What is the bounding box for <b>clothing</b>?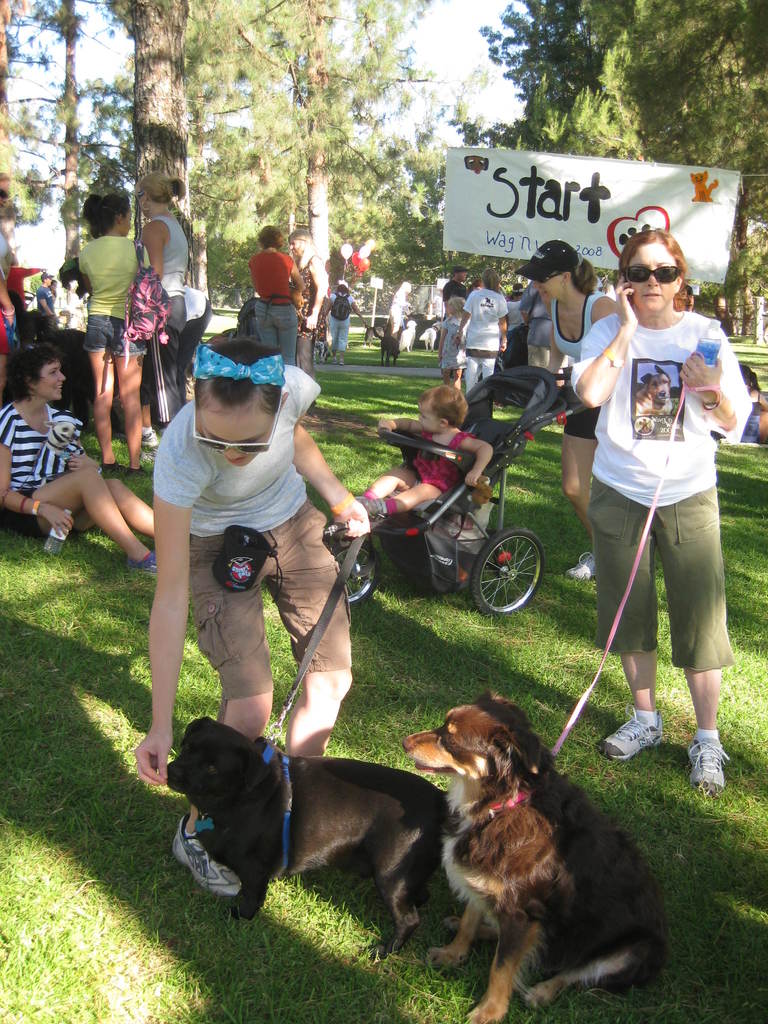
rect(159, 367, 356, 694).
